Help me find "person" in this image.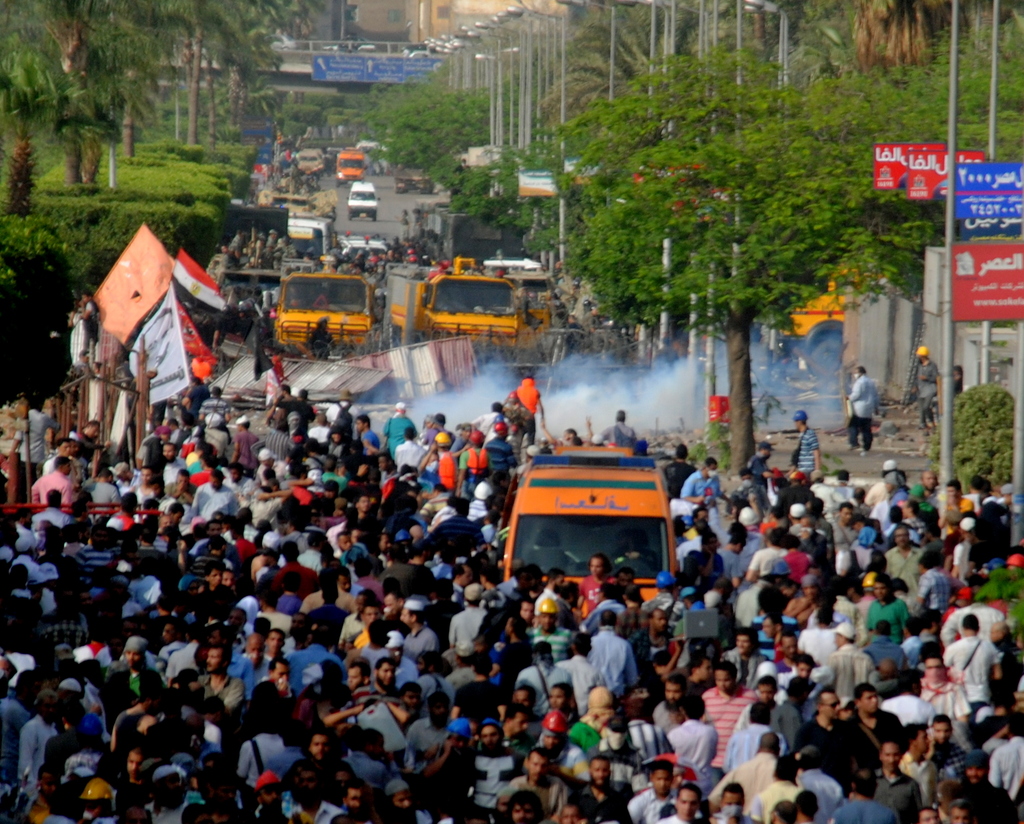
Found it: bbox=[725, 728, 772, 812].
